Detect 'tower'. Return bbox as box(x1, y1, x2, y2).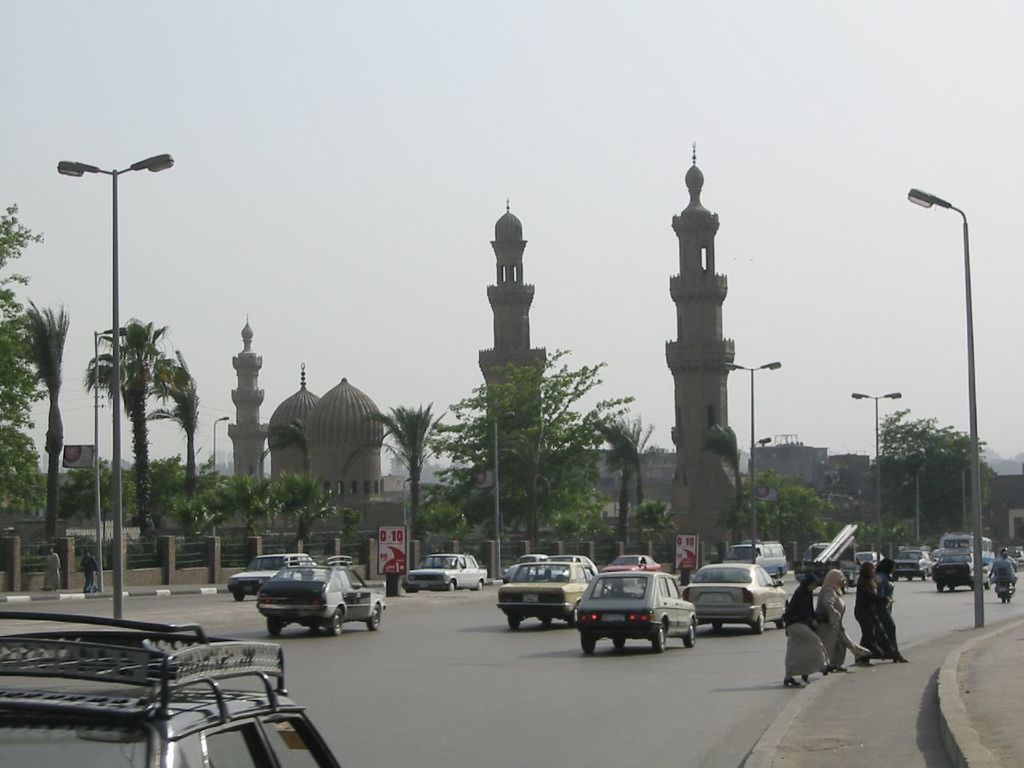
box(473, 192, 561, 538).
